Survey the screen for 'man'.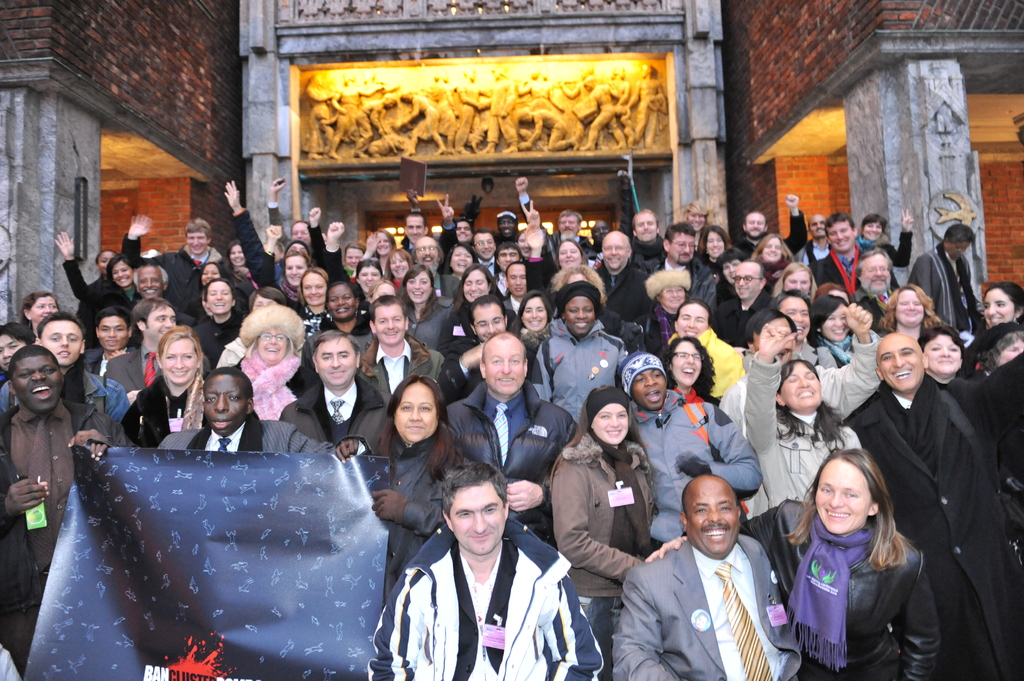
Survey found: detection(736, 193, 808, 259).
